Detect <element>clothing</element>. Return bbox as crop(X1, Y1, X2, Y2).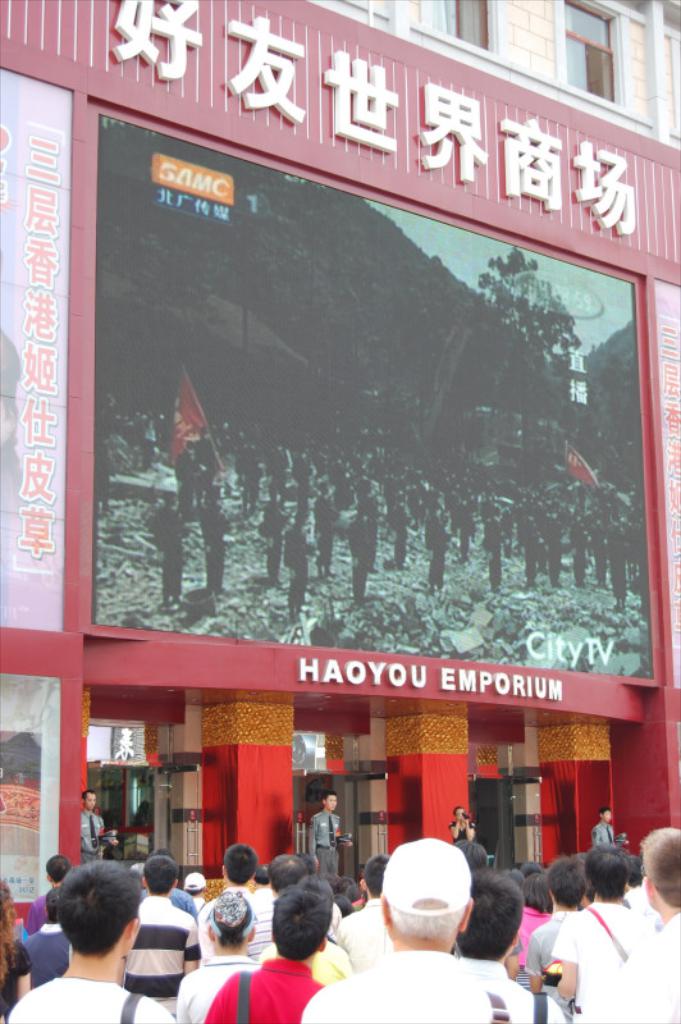
crop(458, 503, 476, 566).
